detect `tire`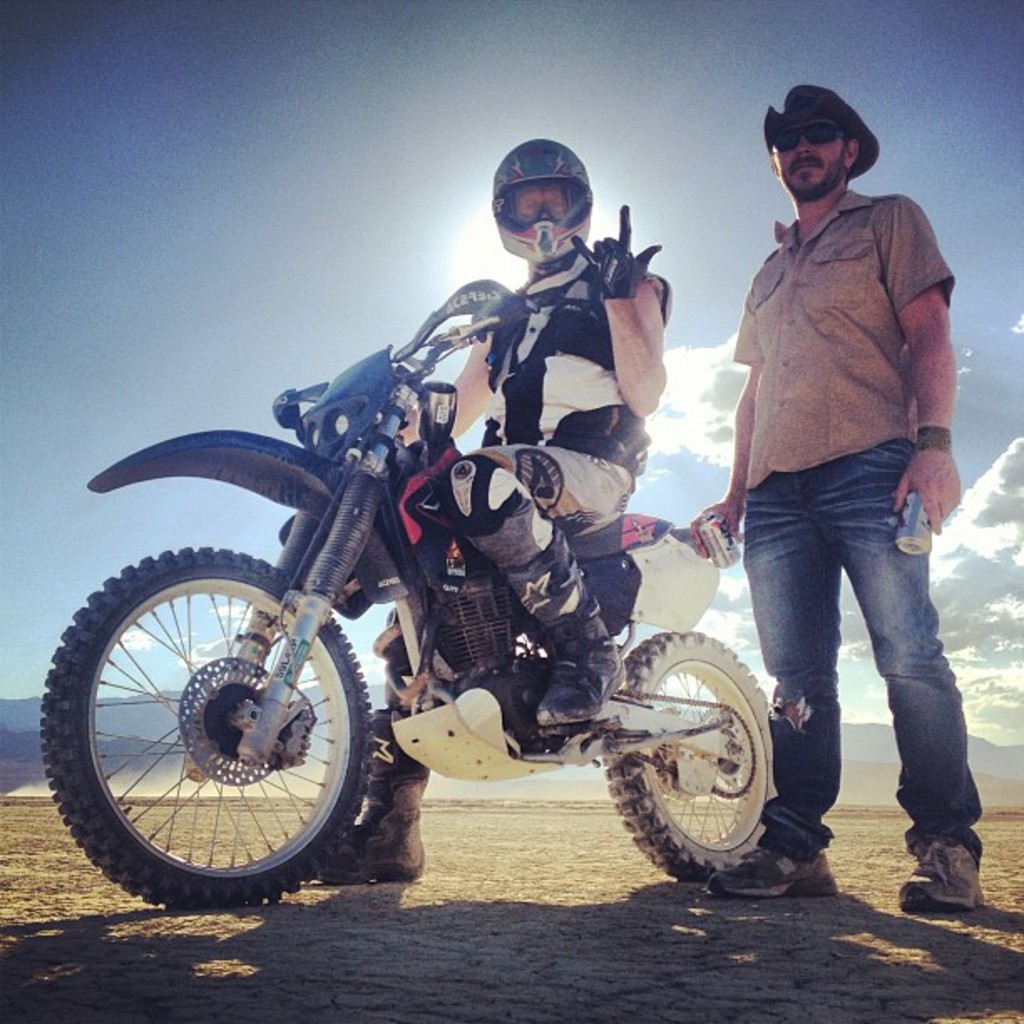
pyautogui.locateOnScreen(596, 627, 788, 892)
